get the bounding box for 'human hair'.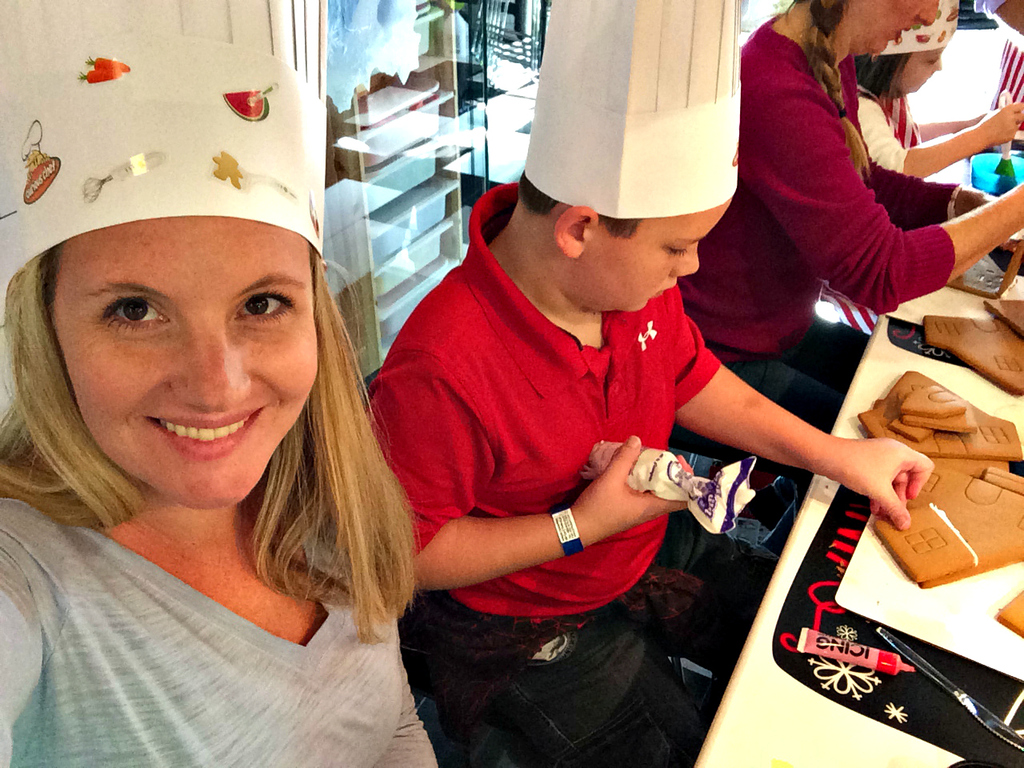
{"x1": 0, "y1": 243, "x2": 419, "y2": 650}.
